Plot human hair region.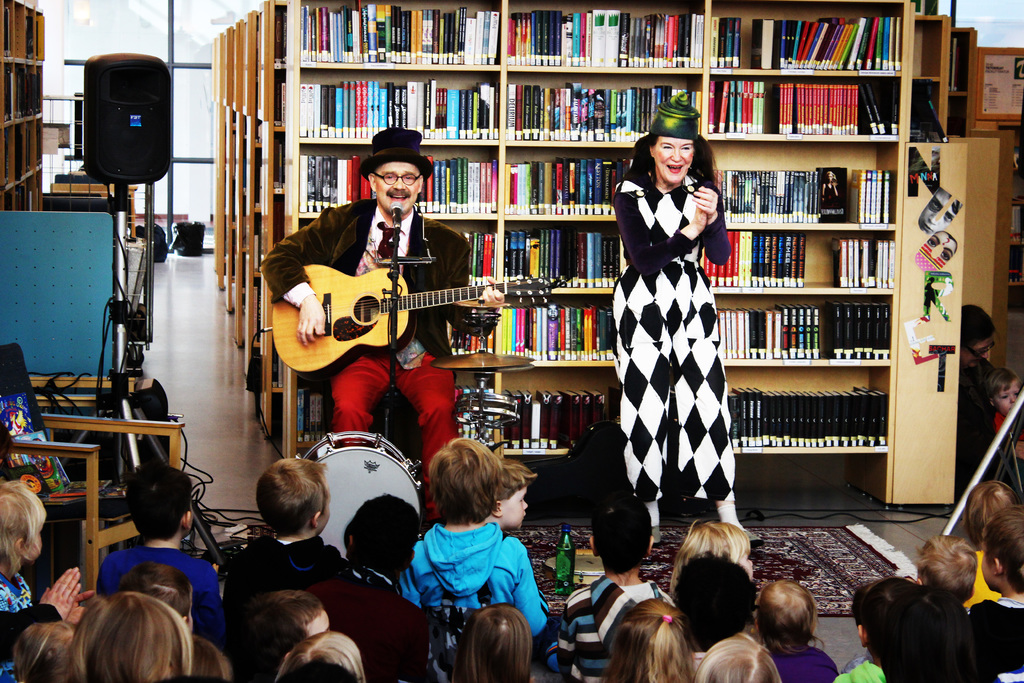
Plotted at 115, 562, 191, 627.
